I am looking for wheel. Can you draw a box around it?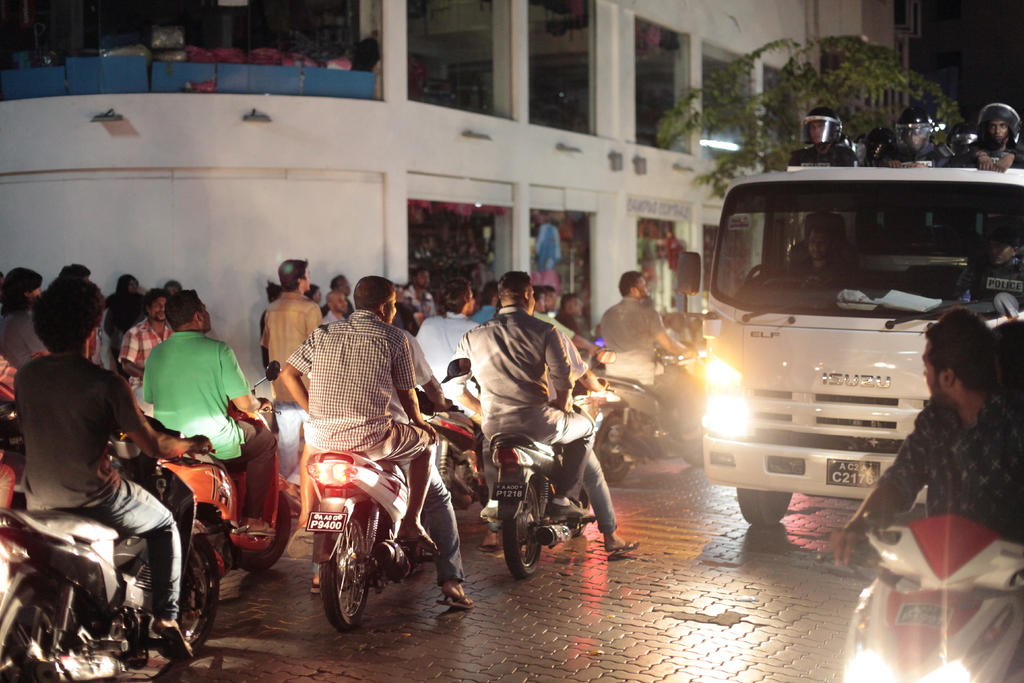
Sure, the bounding box is locate(737, 489, 793, 525).
